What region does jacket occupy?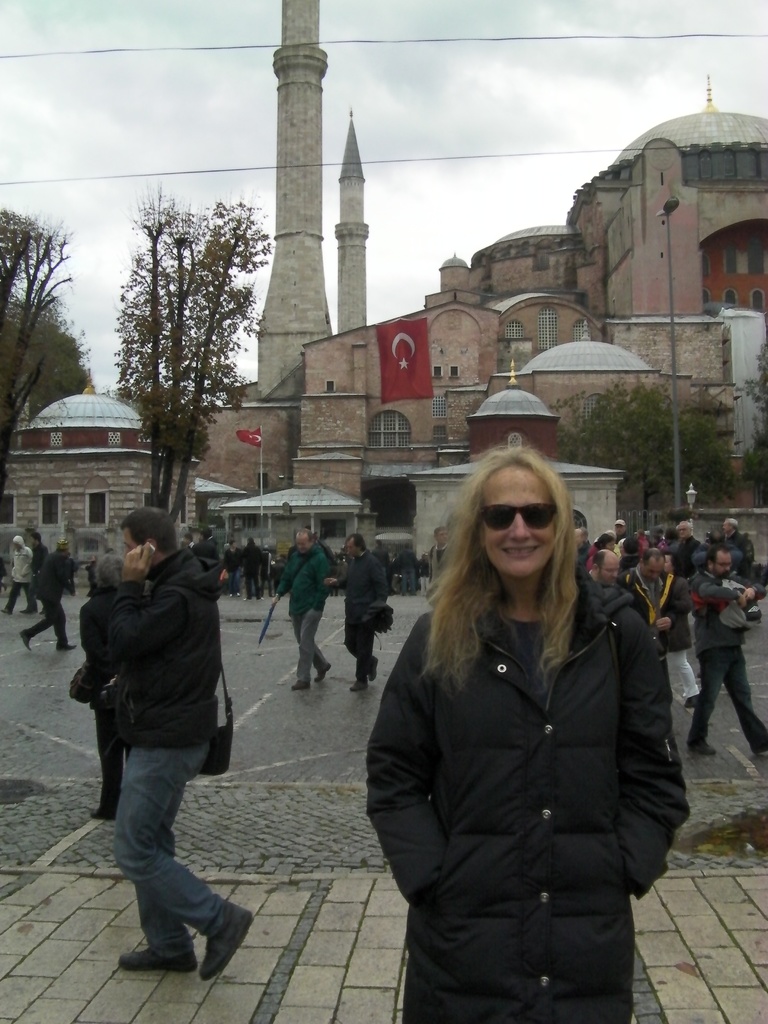
(689,569,758,646).
